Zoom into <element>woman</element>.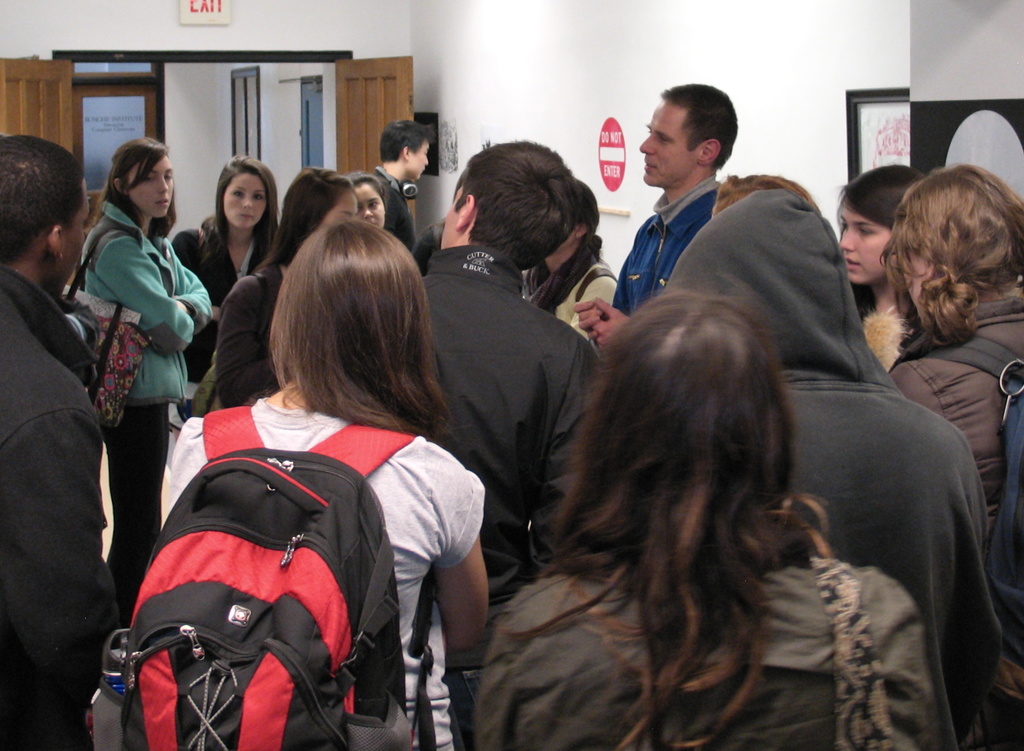
Zoom target: 836:160:927:366.
